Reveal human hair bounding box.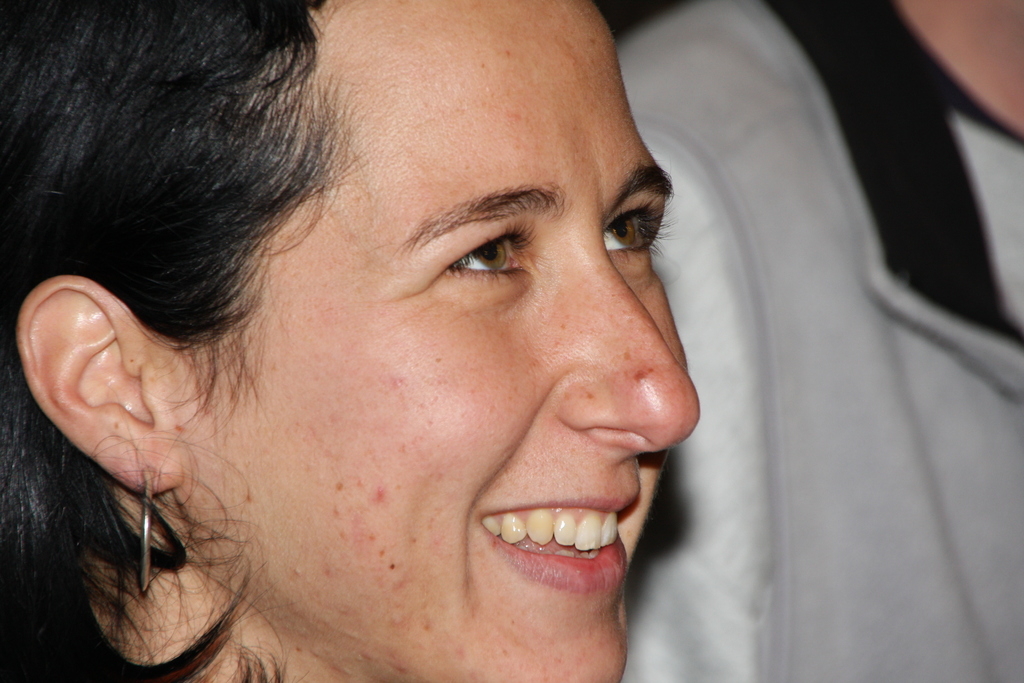
Revealed: left=0, top=0, right=359, bottom=682.
